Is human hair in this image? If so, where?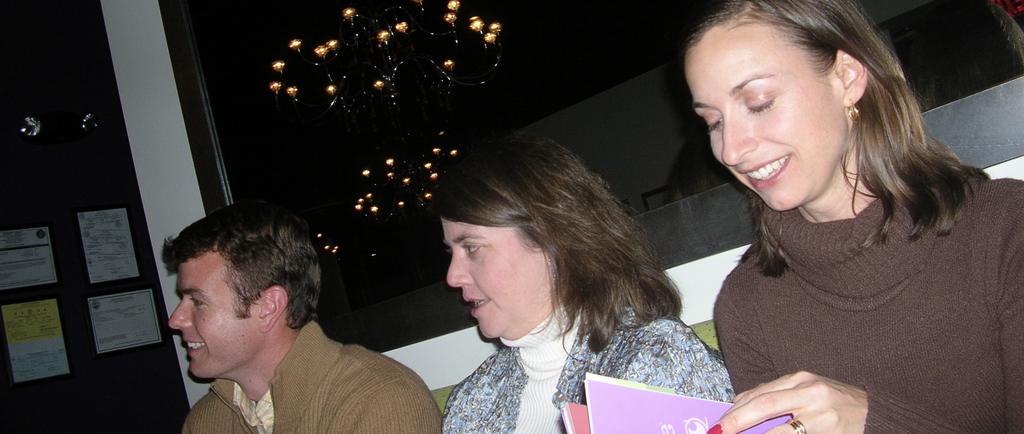
Yes, at 693 0 964 253.
